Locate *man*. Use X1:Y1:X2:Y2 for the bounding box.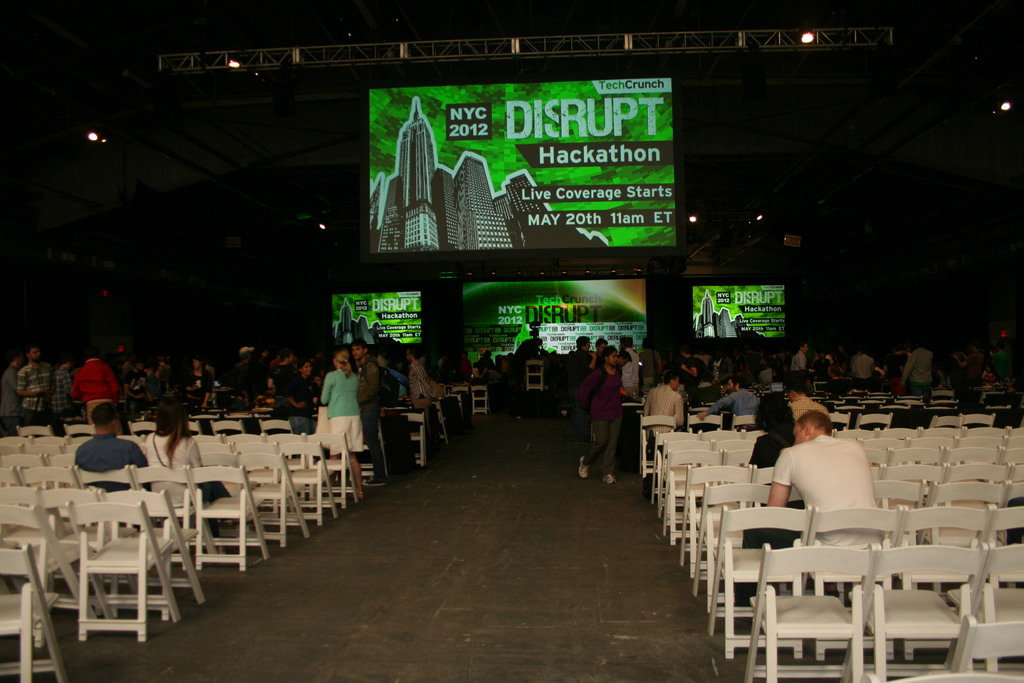
598:342:606:363.
